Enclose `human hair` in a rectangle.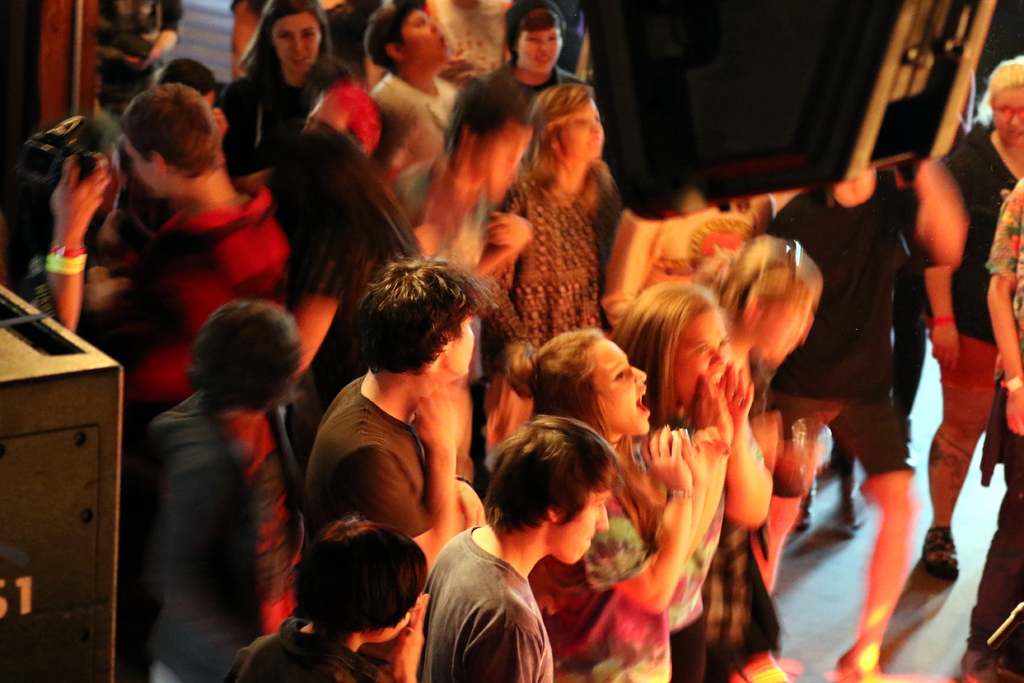
{"x1": 154, "y1": 56, "x2": 221, "y2": 97}.
